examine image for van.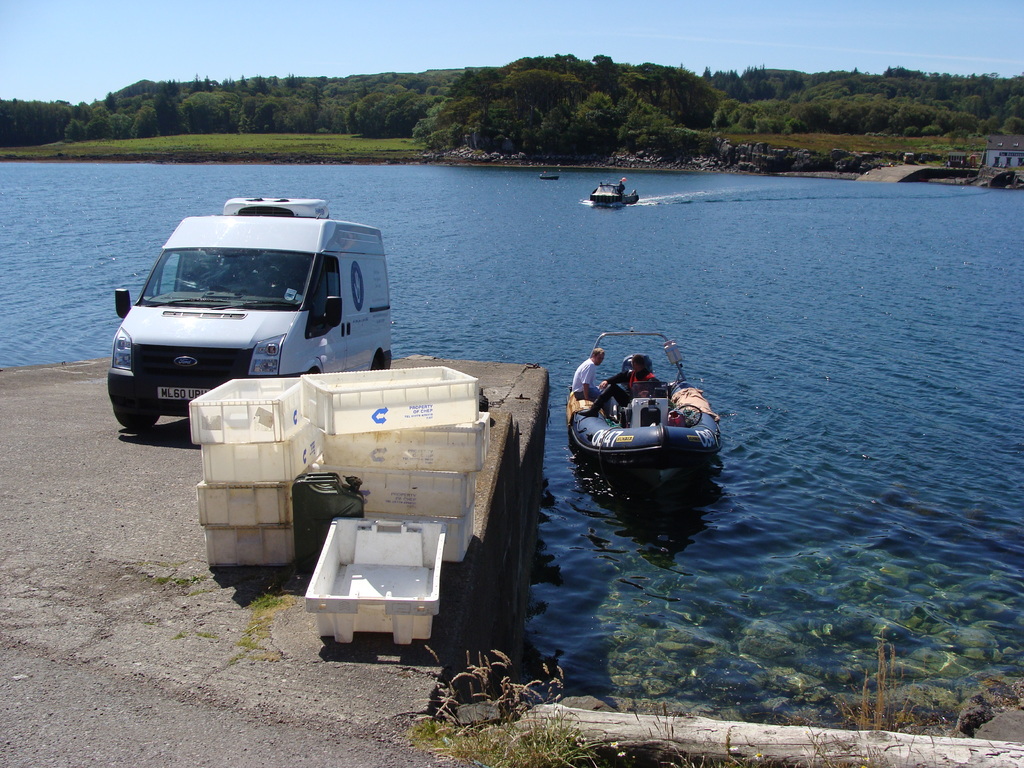
Examination result: BBox(94, 191, 415, 422).
